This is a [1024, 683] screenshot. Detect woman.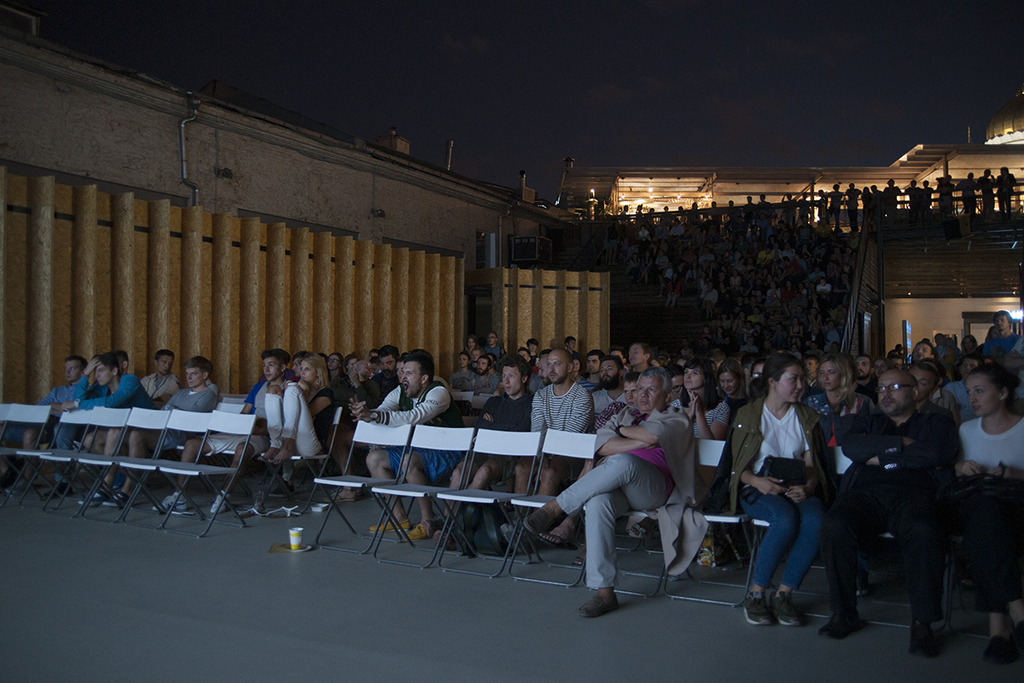
x1=671 y1=218 x2=684 y2=237.
